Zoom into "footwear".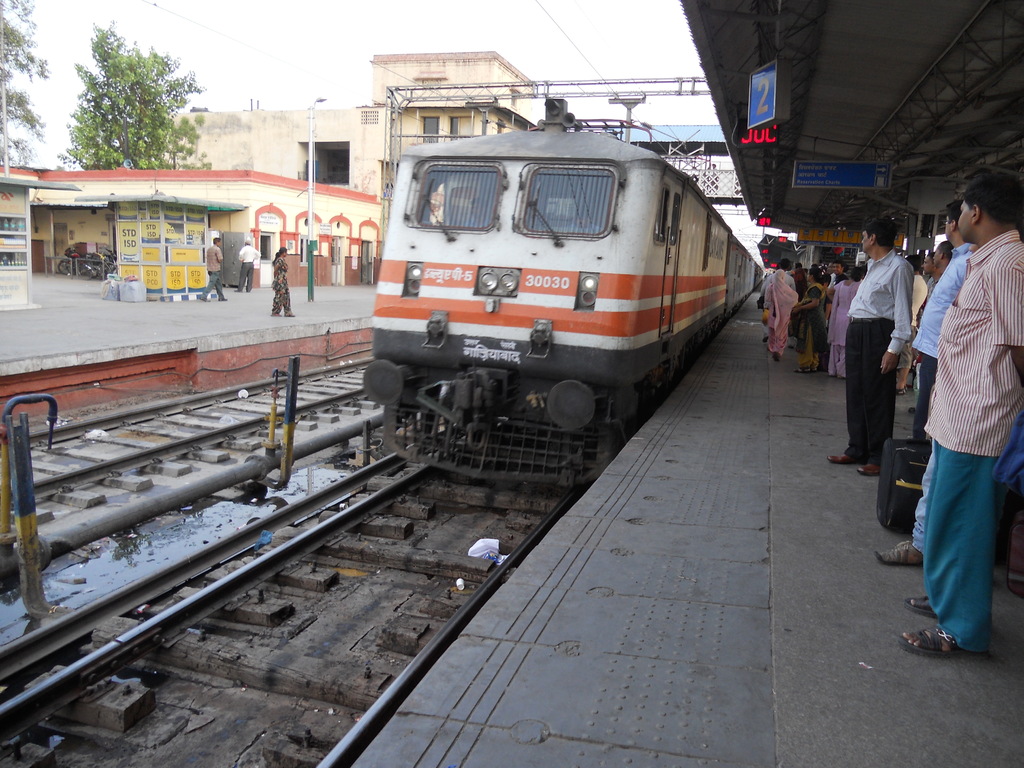
Zoom target: 863 541 931 569.
